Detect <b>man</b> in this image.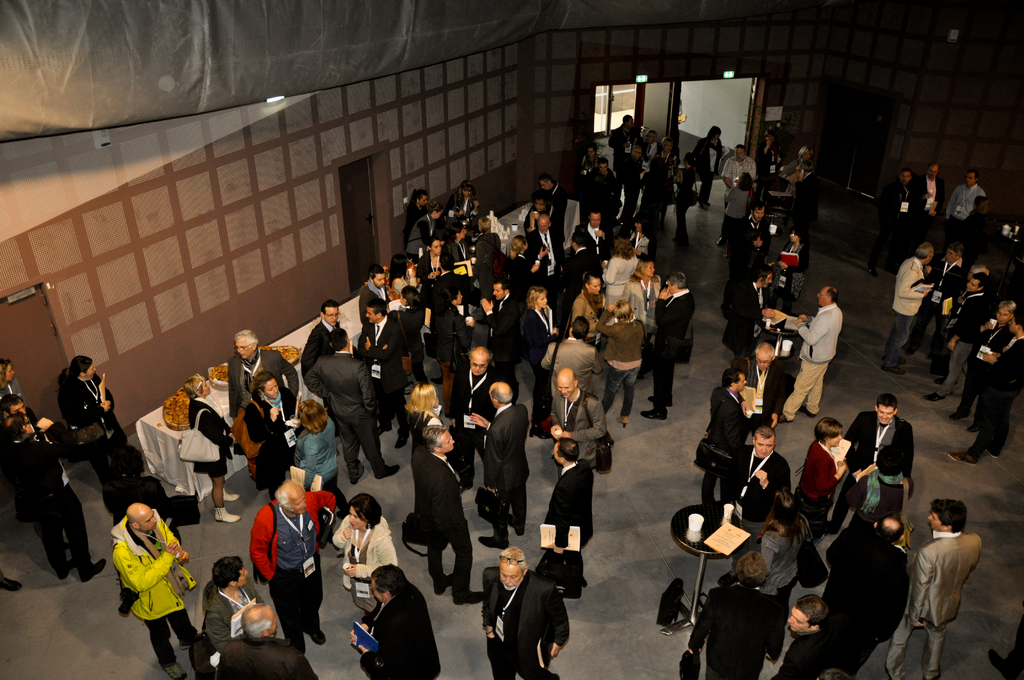
Detection: <region>719, 206, 772, 320</region>.
